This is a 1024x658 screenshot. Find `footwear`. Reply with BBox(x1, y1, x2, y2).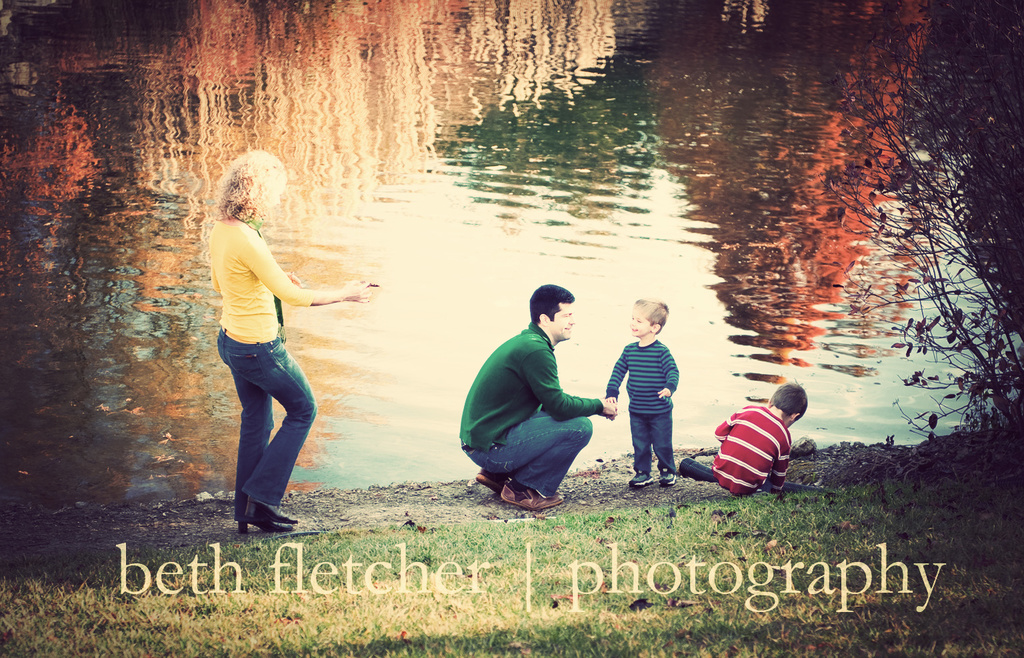
BBox(475, 459, 505, 493).
